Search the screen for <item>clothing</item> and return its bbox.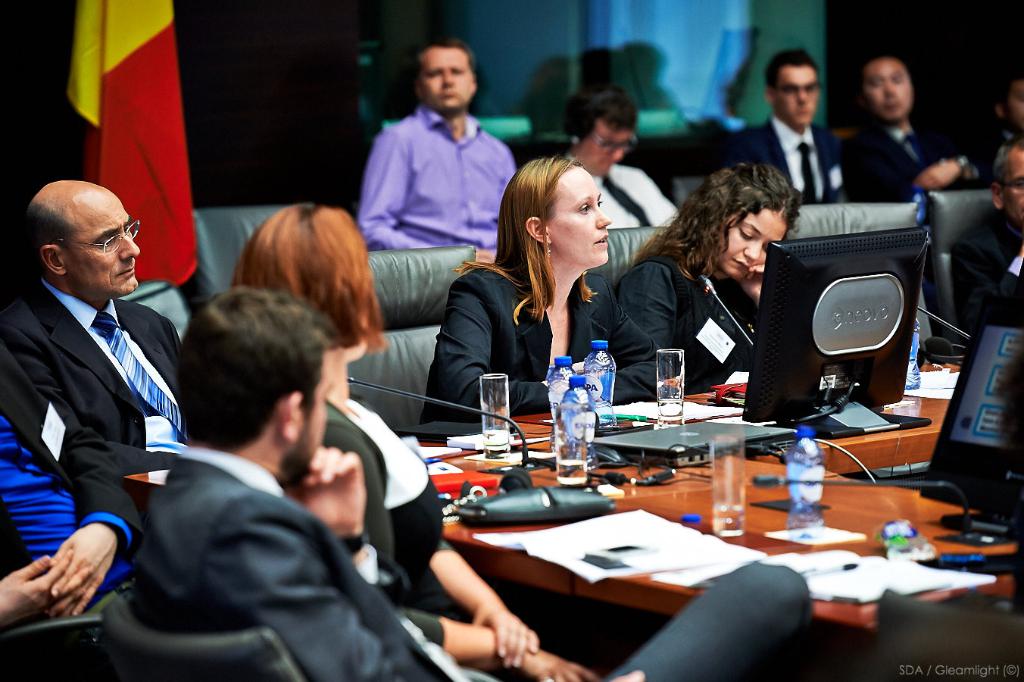
Found: 0 418 155 626.
